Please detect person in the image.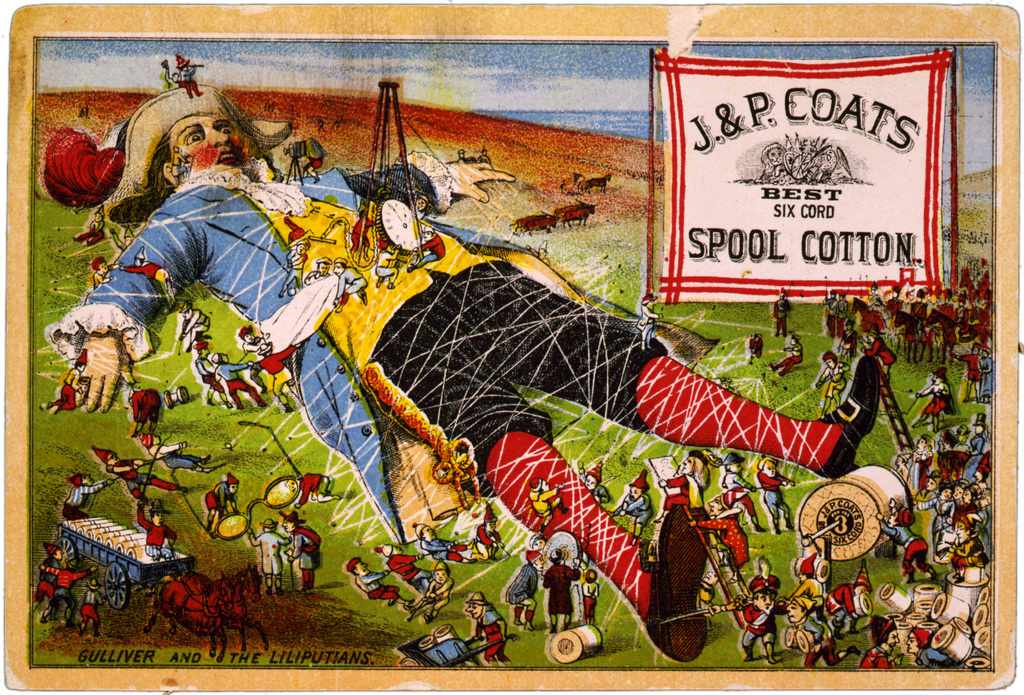
<region>657, 447, 717, 530</region>.
